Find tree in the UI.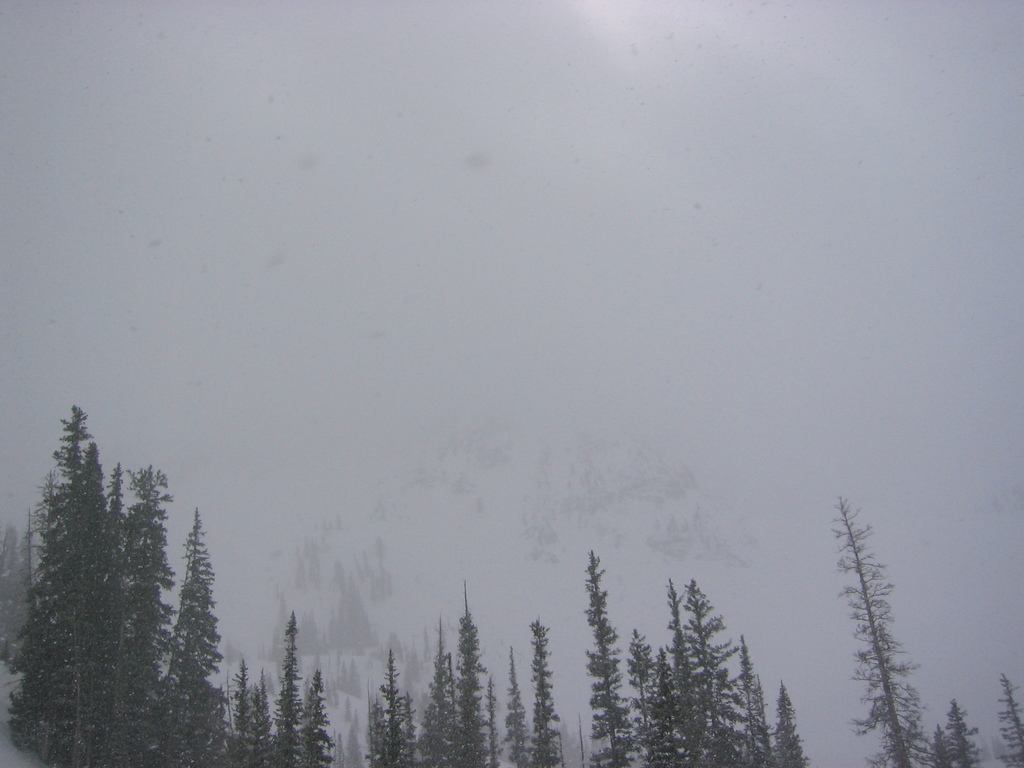
UI element at <box>623,626,662,767</box>.
